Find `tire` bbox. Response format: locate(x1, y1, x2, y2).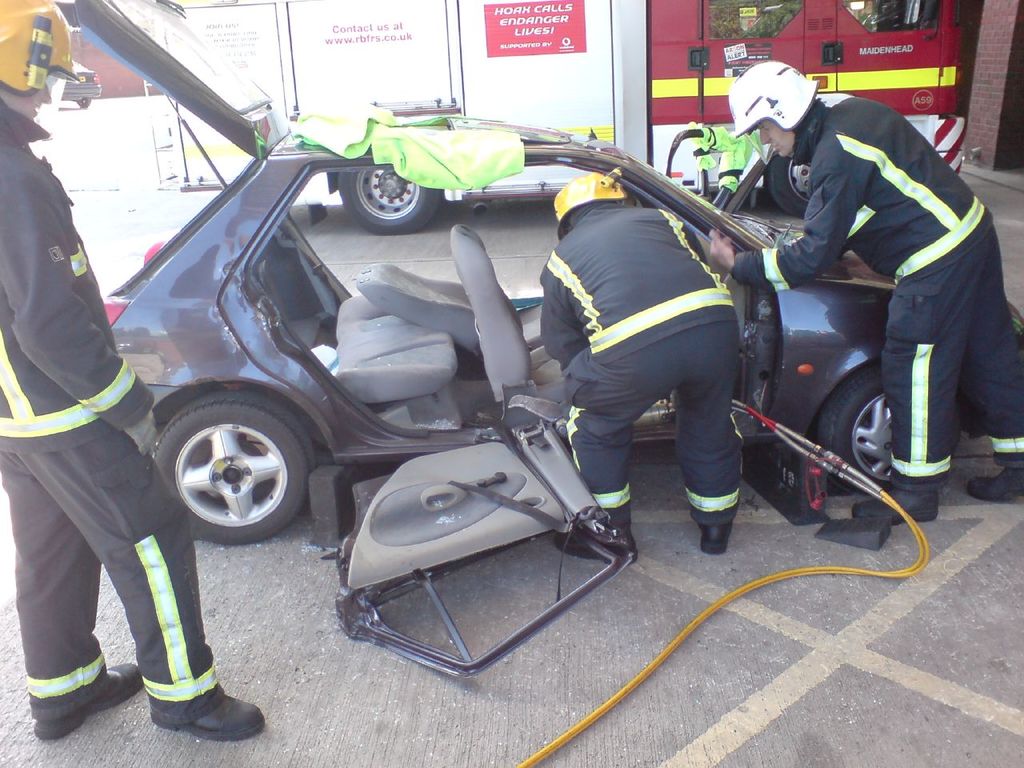
locate(765, 156, 811, 218).
